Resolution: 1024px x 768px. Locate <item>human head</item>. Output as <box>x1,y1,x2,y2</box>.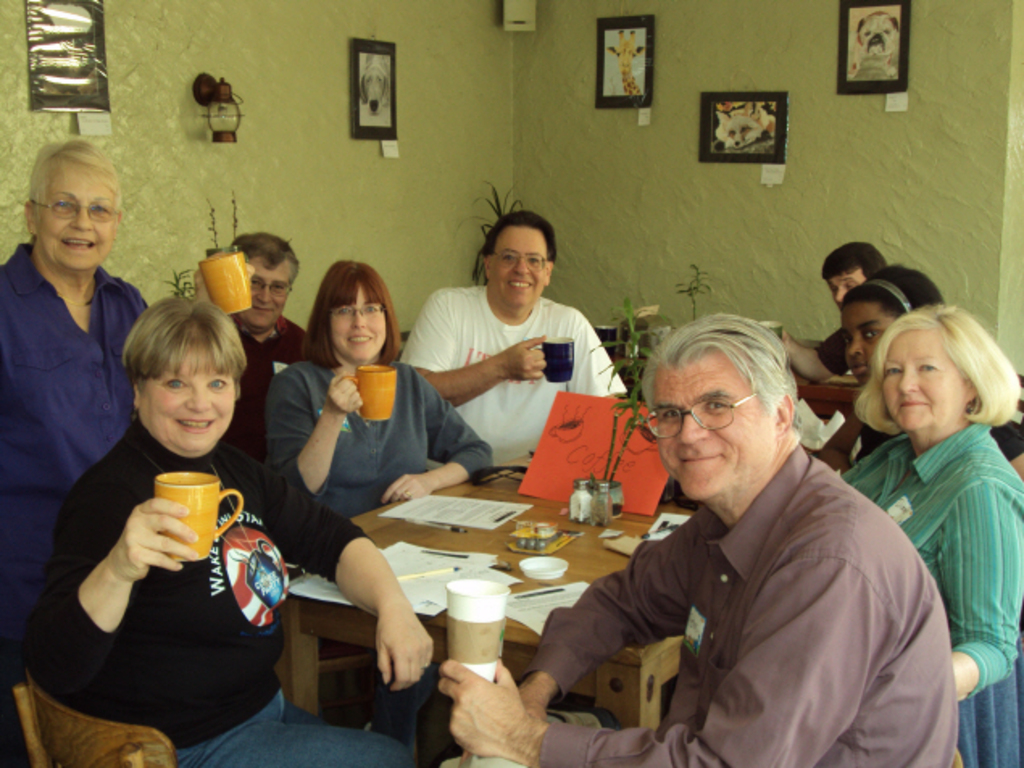
<box>108,300,240,461</box>.
